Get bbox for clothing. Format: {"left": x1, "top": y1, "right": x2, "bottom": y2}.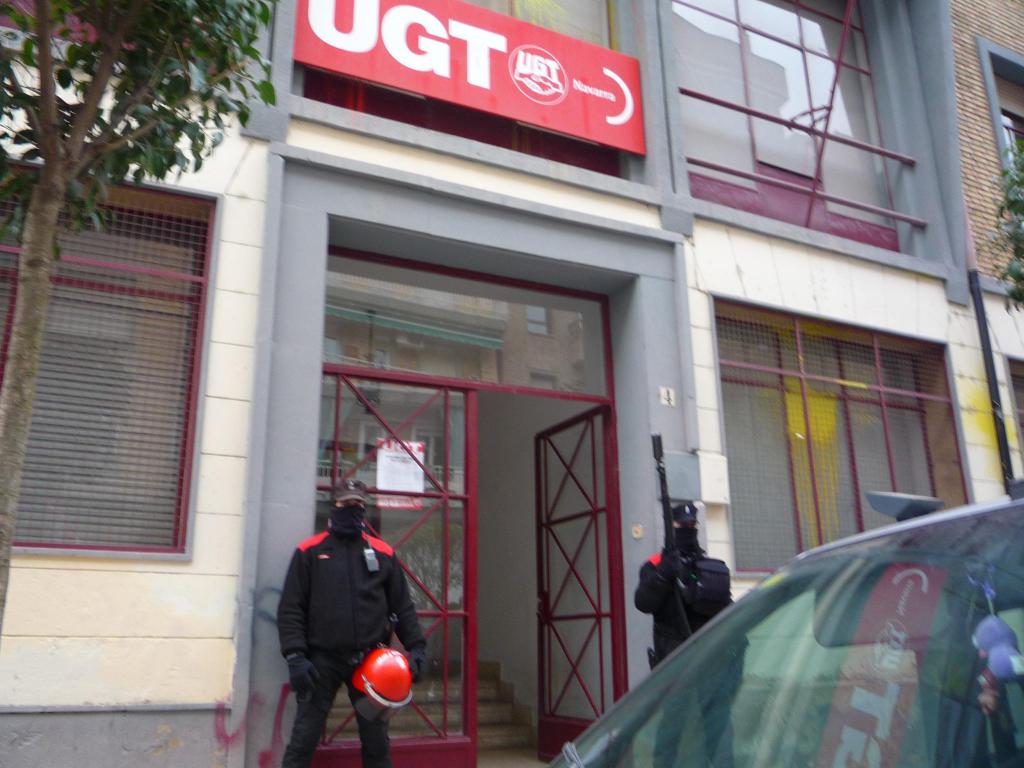
{"left": 634, "top": 546, "right": 751, "bottom": 767}.
